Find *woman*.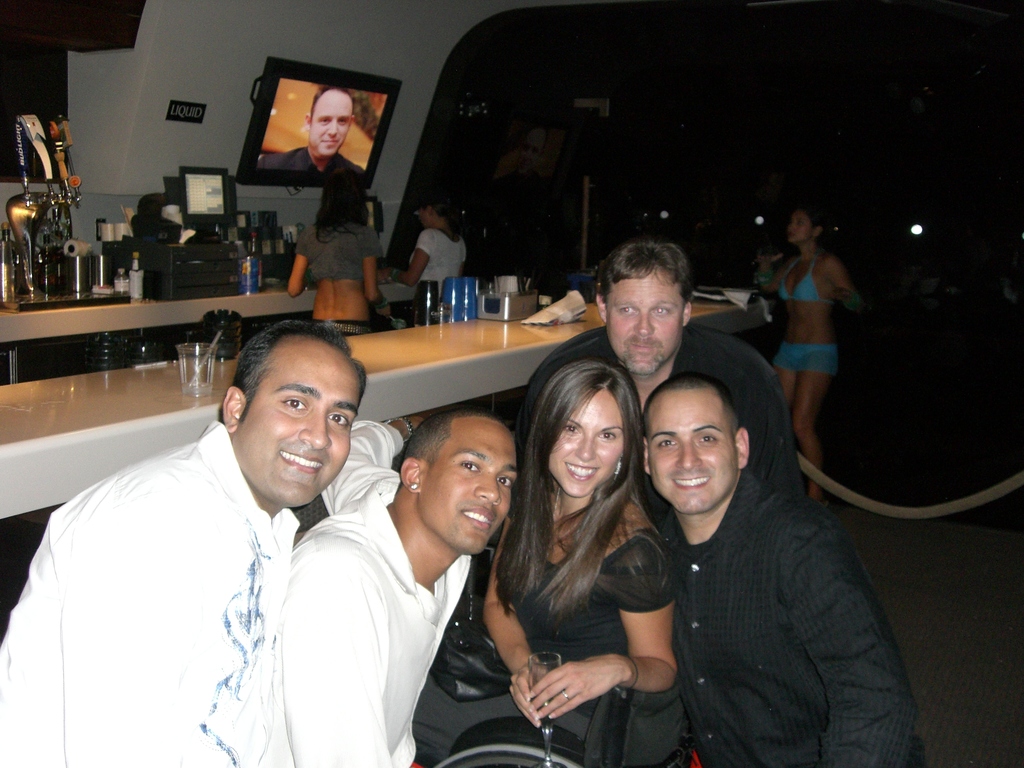
crop(386, 190, 469, 323).
